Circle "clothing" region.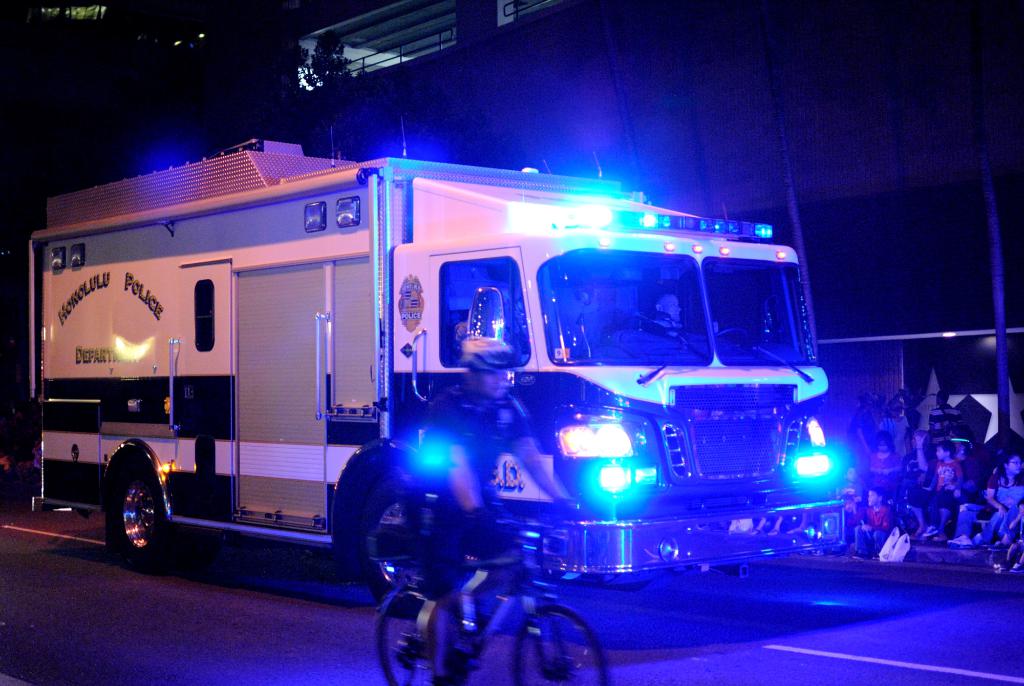
Region: box(853, 502, 890, 549).
